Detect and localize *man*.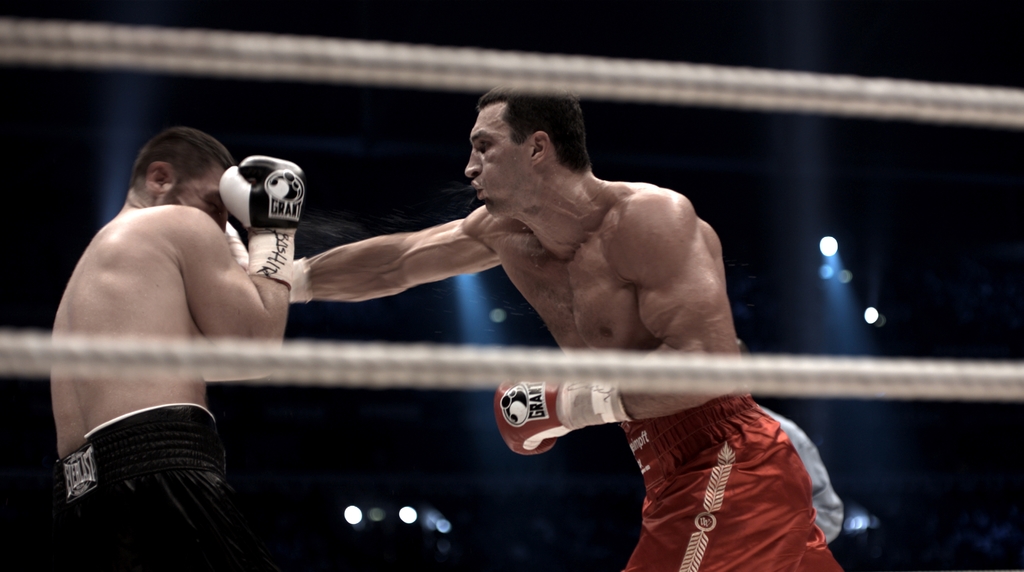
Localized at box(221, 81, 849, 571).
